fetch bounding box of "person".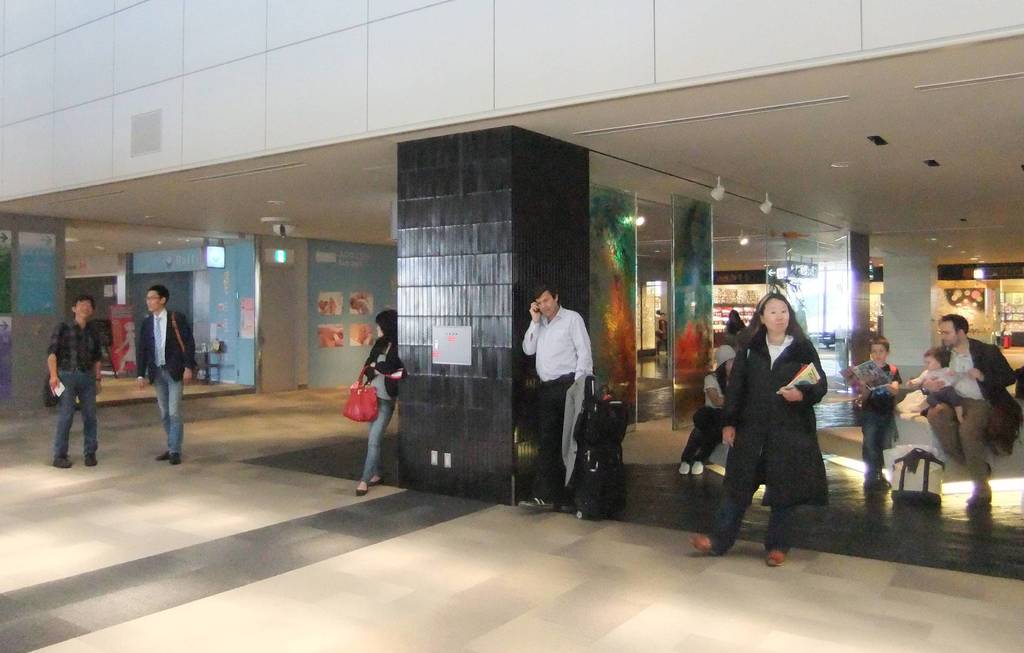
Bbox: bbox=(687, 291, 830, 570).
